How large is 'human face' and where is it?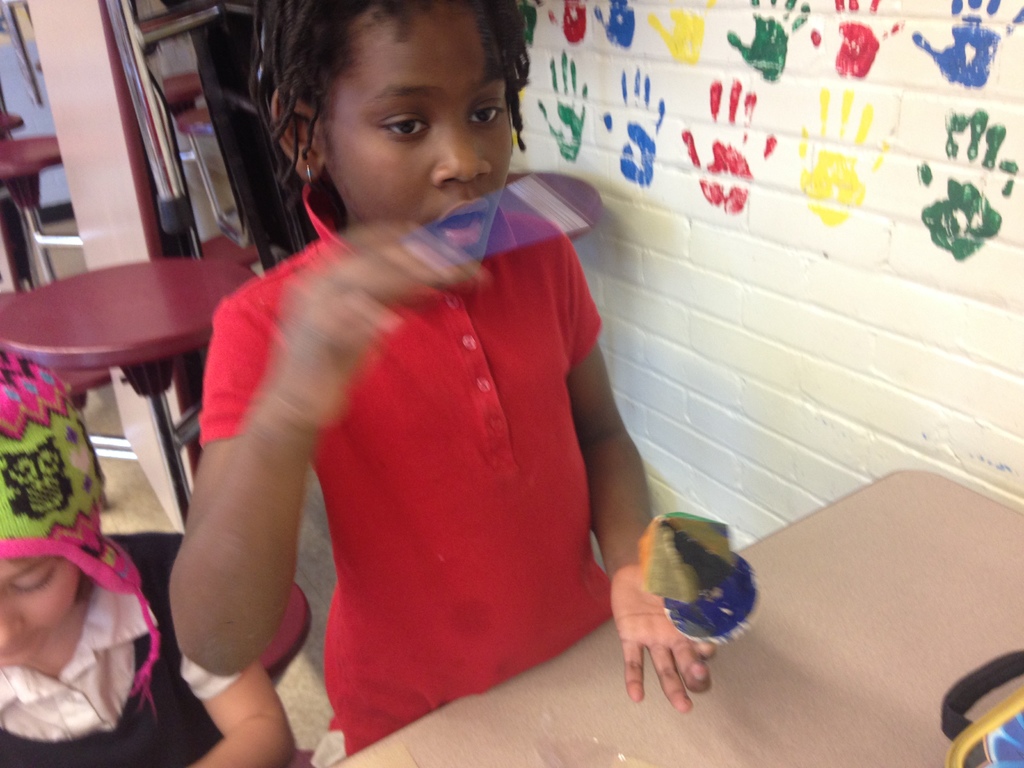
Bounding box: rect(0, 556, 81, 666).
